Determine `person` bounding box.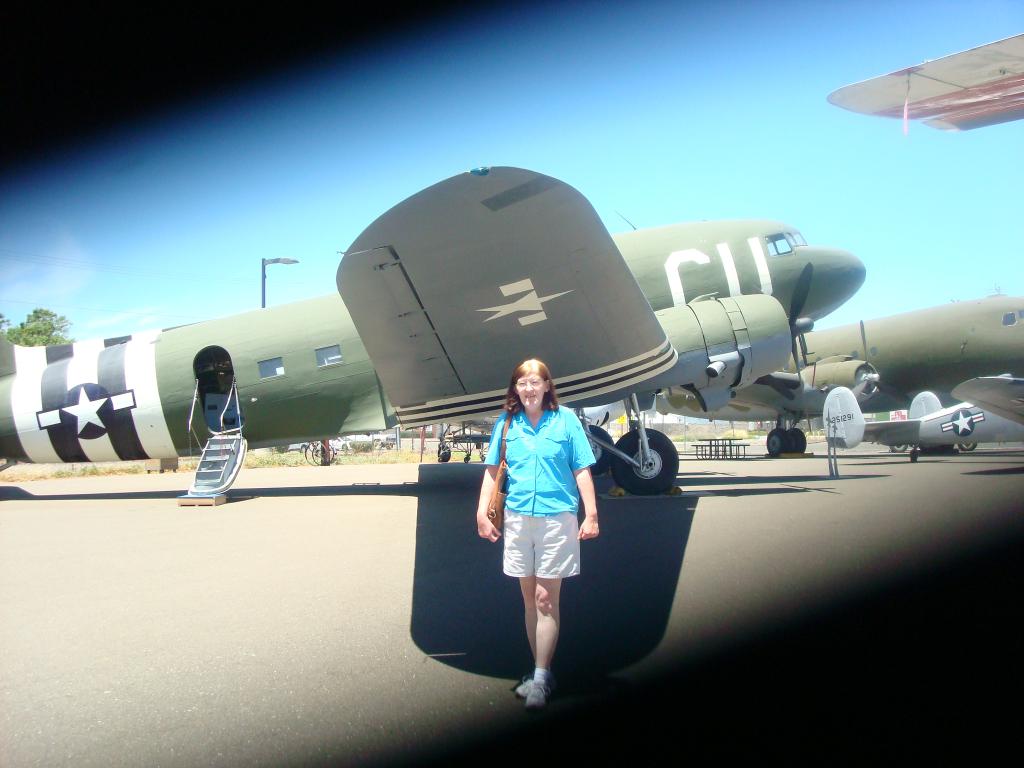
Determined: <region>479, 333, 600, 701</region>.
